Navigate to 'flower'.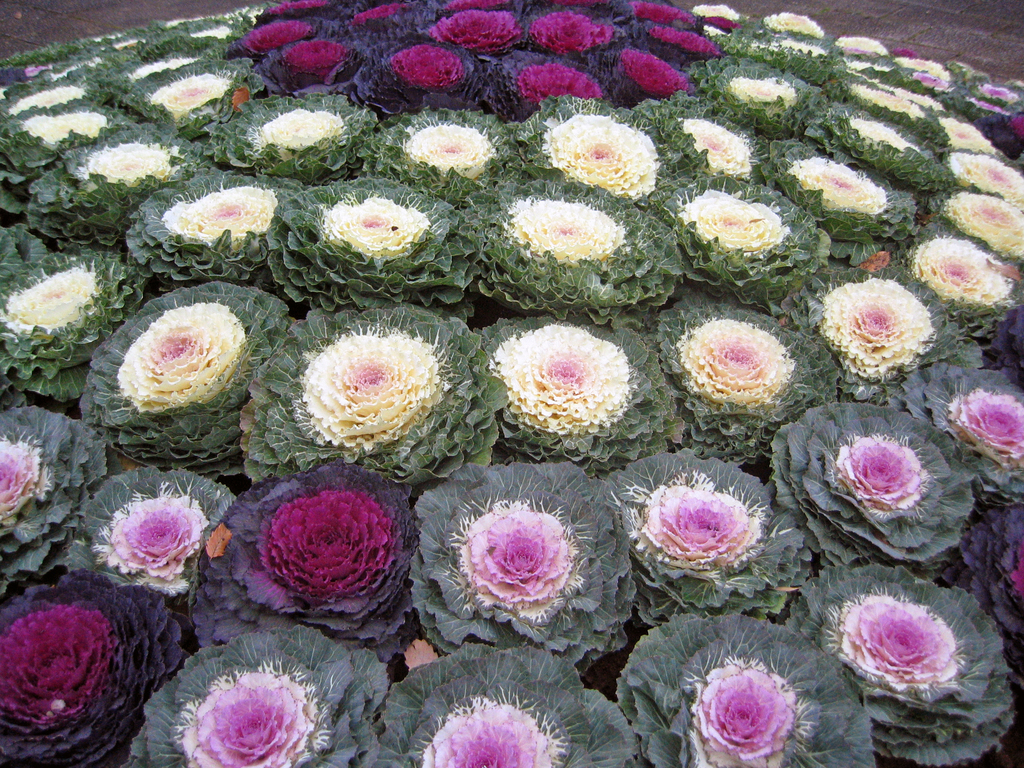
Navigation target: 950:393:1023:461.
